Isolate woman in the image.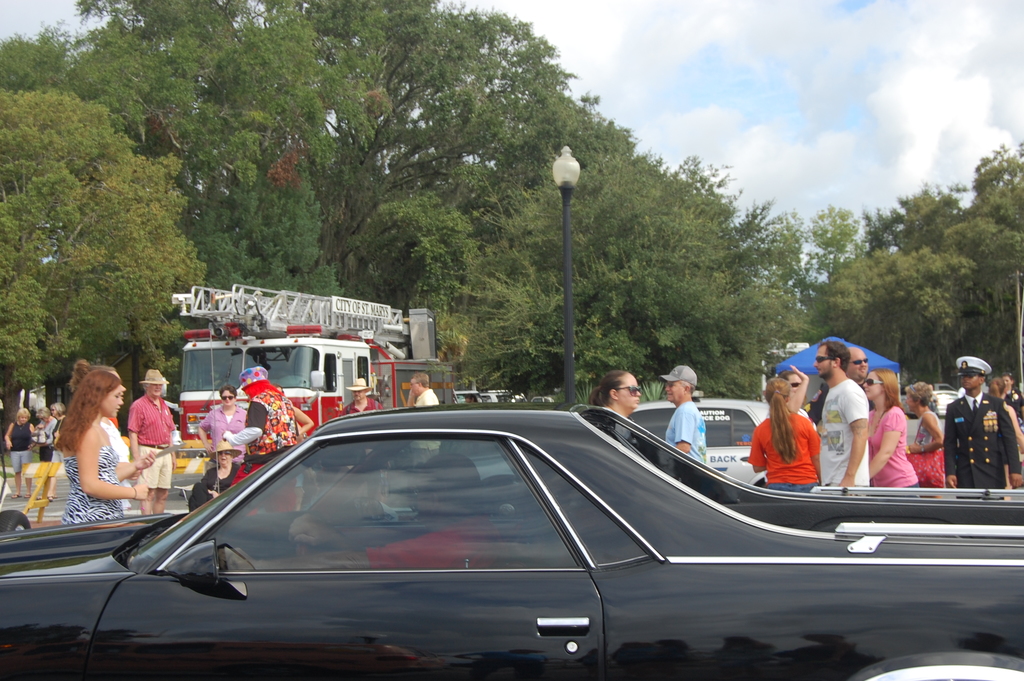
Isolated region: region(0, 406, 34, 493).
